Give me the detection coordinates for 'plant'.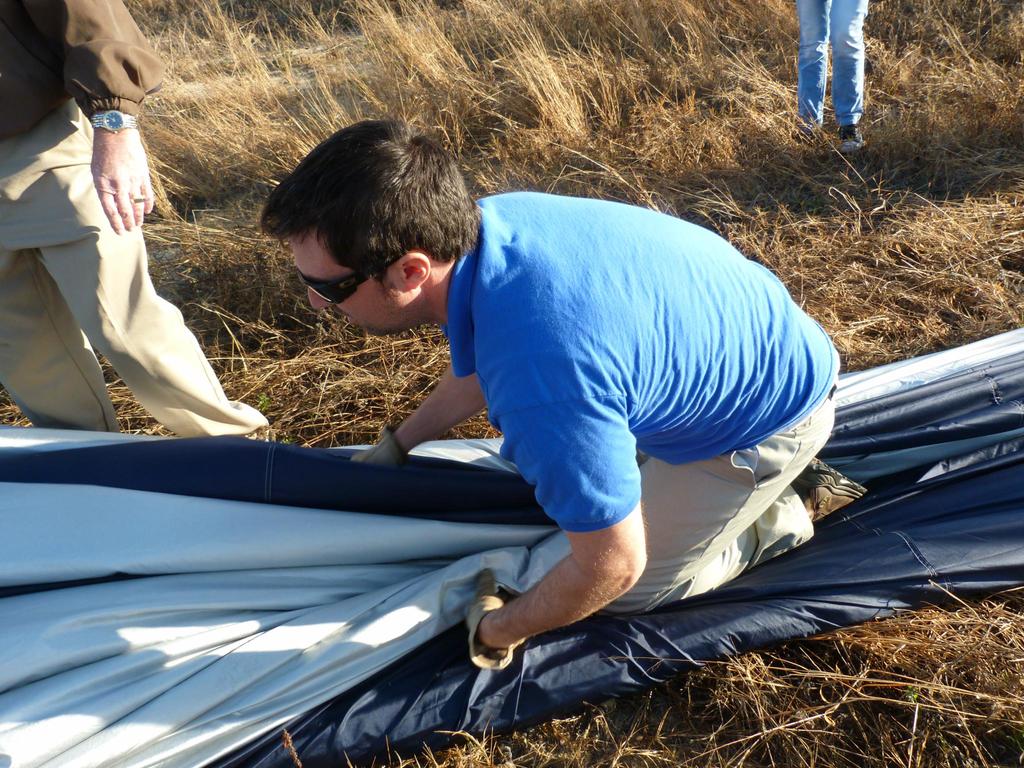
{"x1": 257, "y1": 394, "x2": 266, "y2": 412}.
